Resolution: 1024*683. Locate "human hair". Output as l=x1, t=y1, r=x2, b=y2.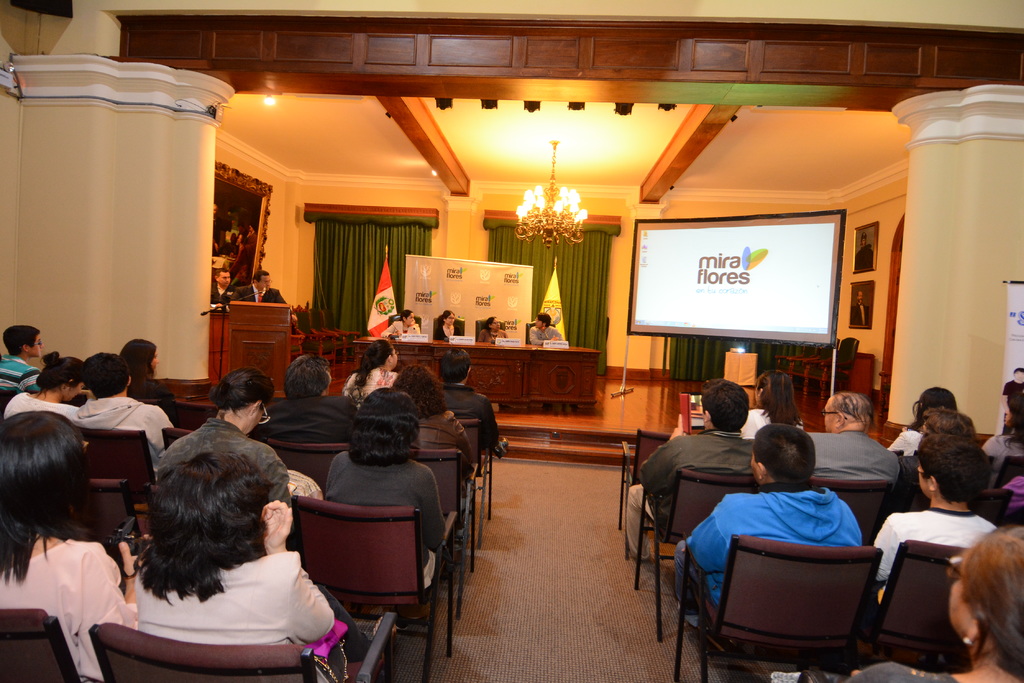
l=1011, t=367, r=1023, b=374.
